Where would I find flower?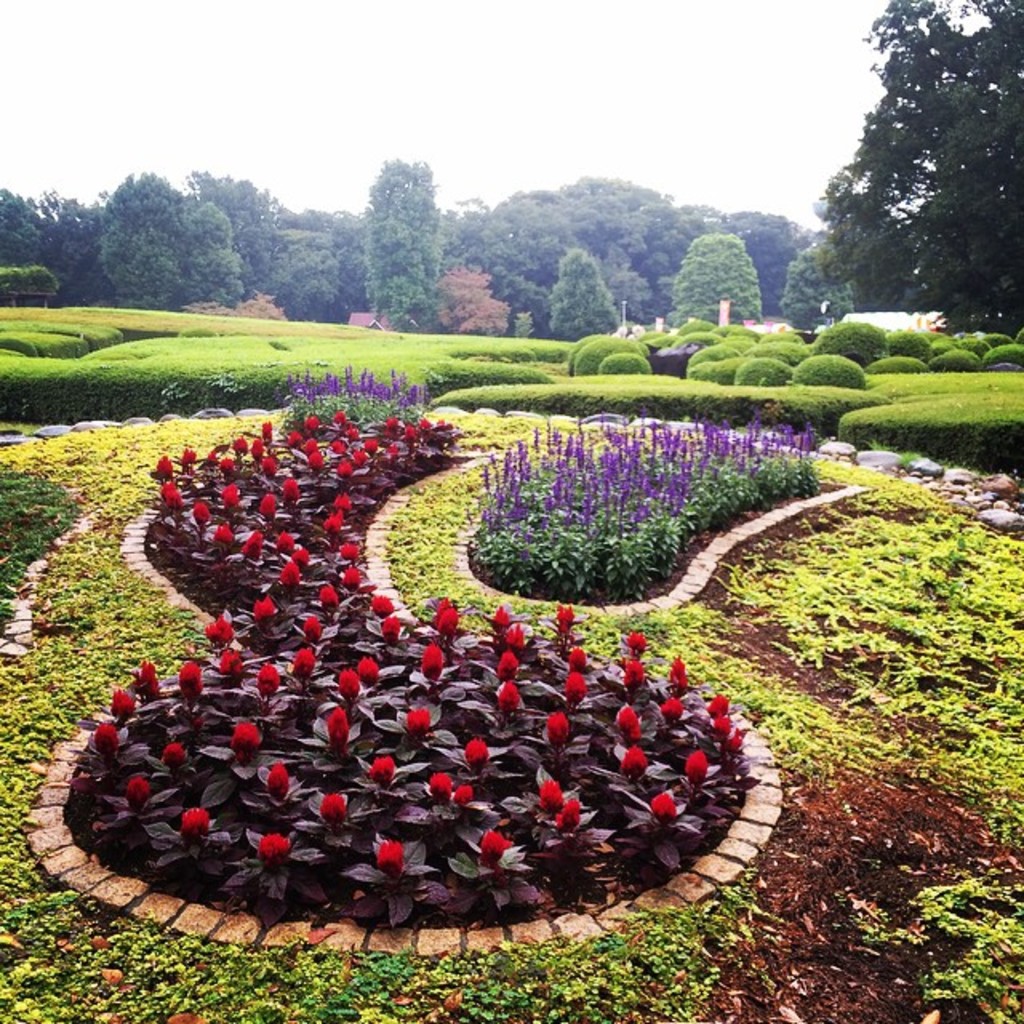
At (91,722,123,758).
